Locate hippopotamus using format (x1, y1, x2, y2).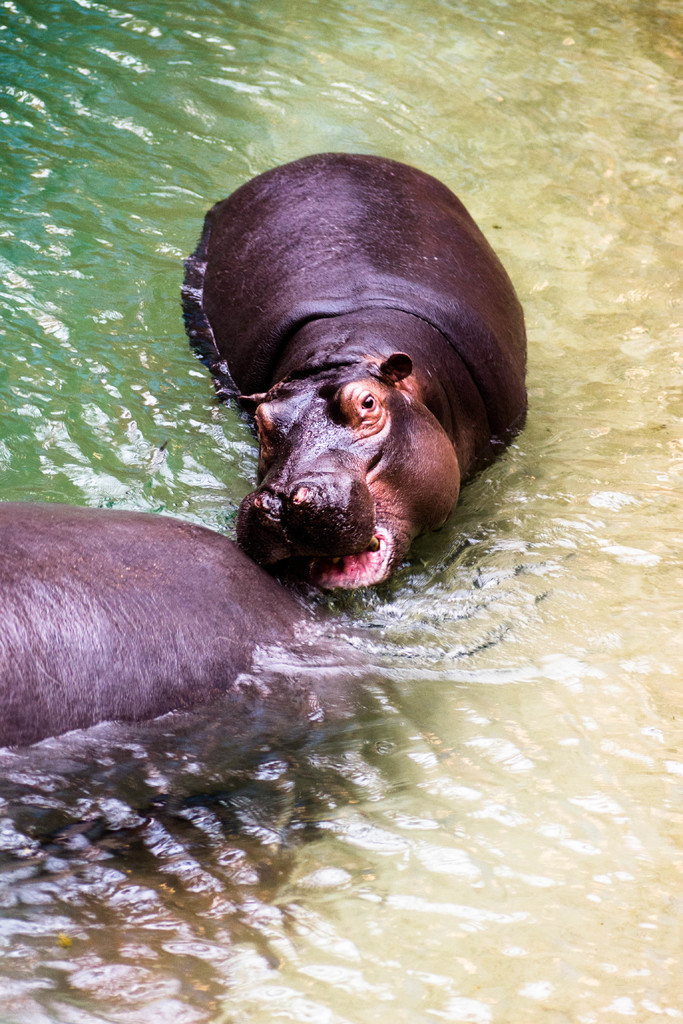
(0, 501, 330, 748).
